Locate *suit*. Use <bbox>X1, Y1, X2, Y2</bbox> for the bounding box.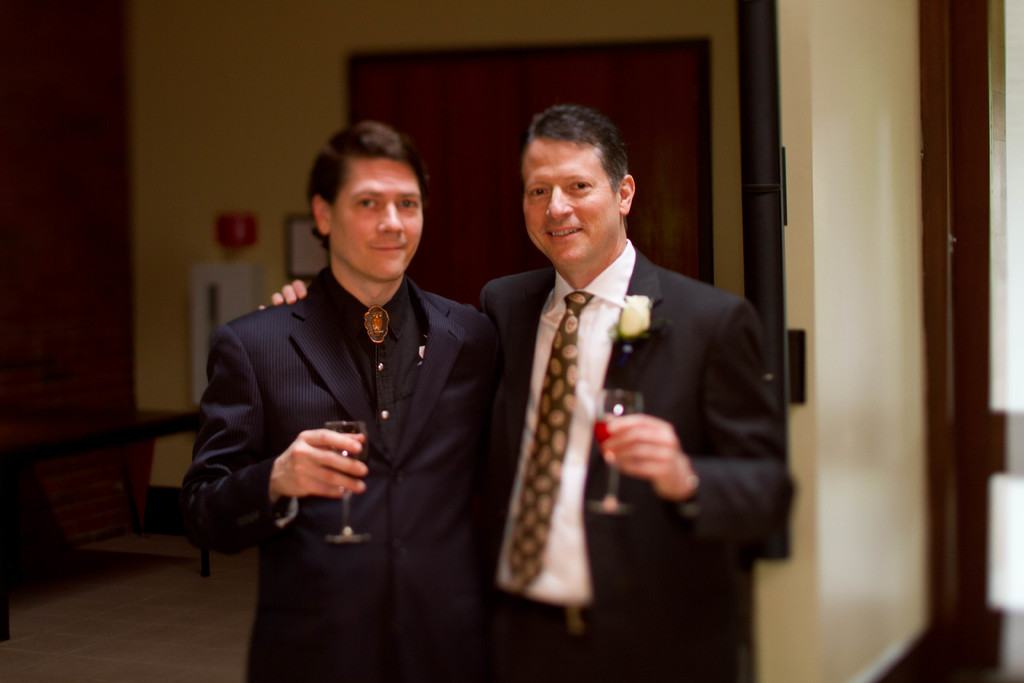
<bbox>456, 159, 801, 638</bbox>.
